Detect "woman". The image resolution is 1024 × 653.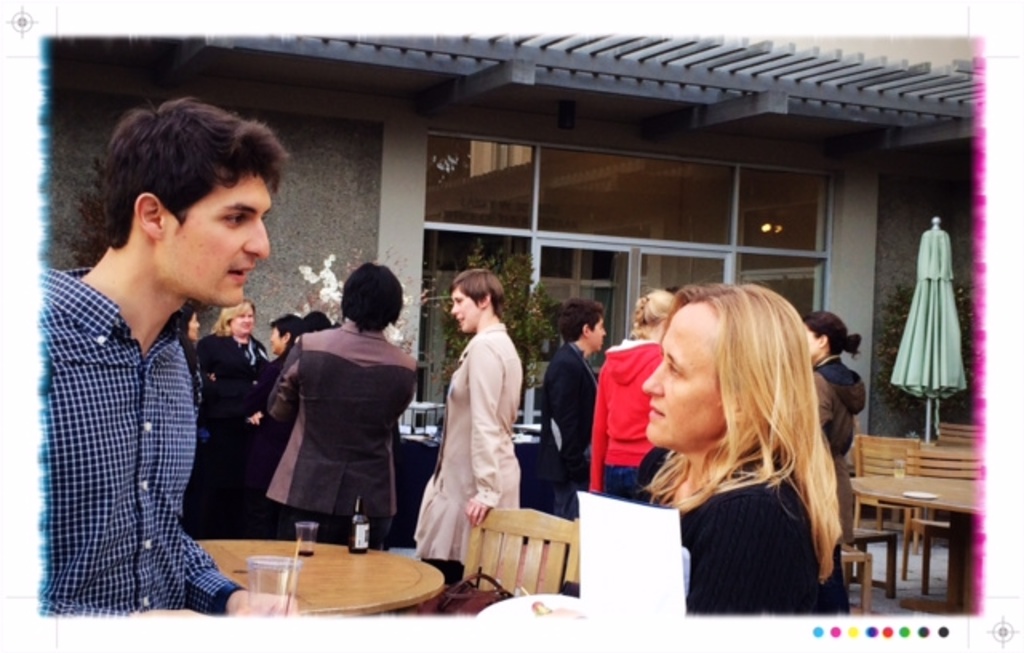
bbox=[414, 270, 525, 560].
